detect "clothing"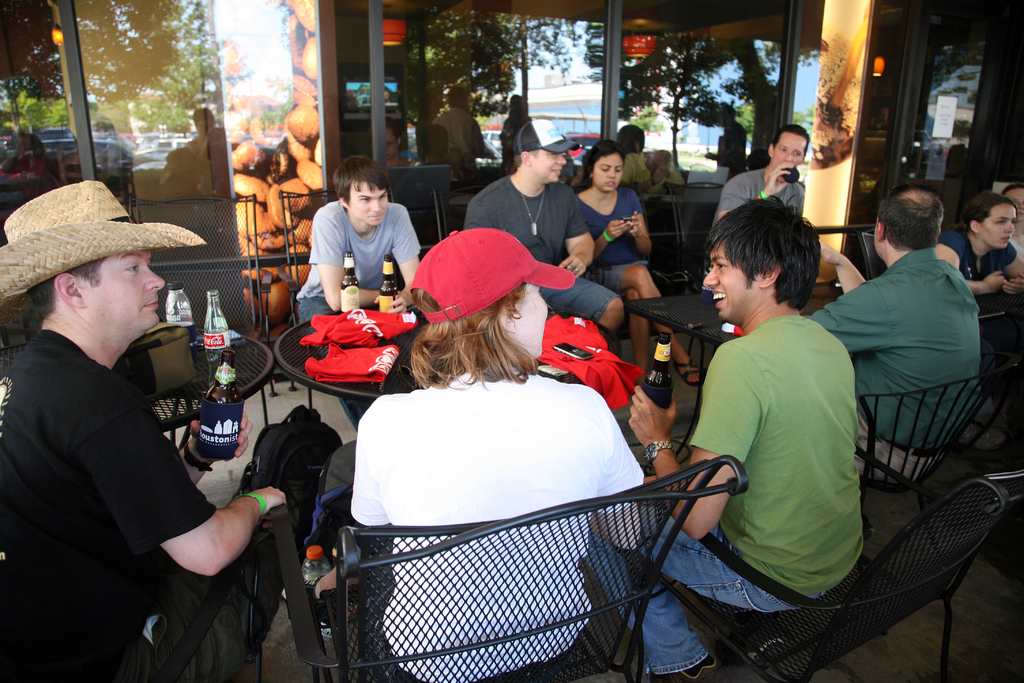
345:372:644:682
